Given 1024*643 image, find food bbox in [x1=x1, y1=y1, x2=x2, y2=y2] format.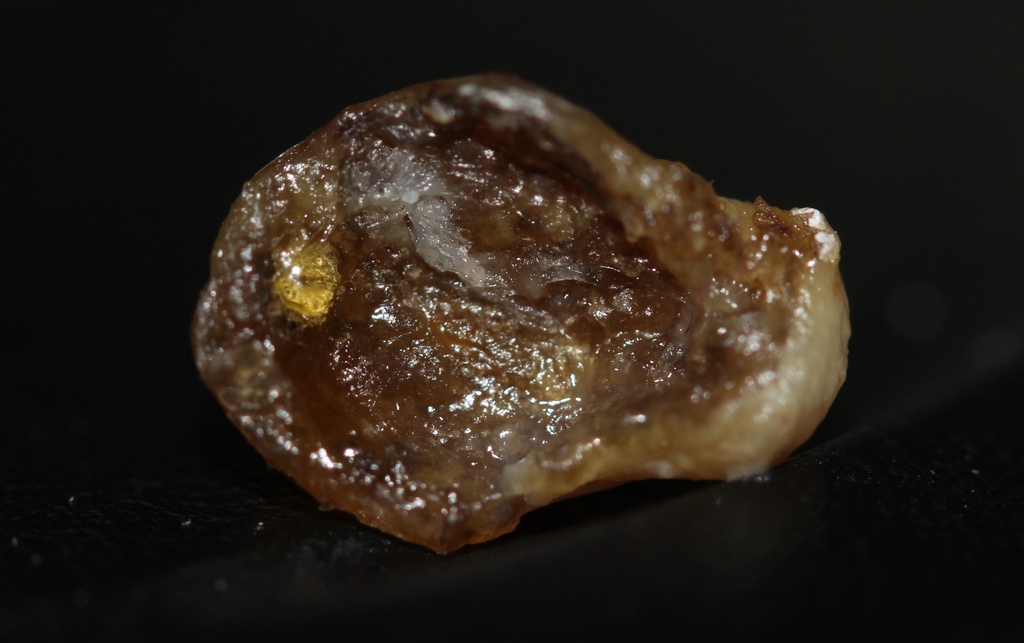
[x1=171, y1=92, x2=840, y2=543].
